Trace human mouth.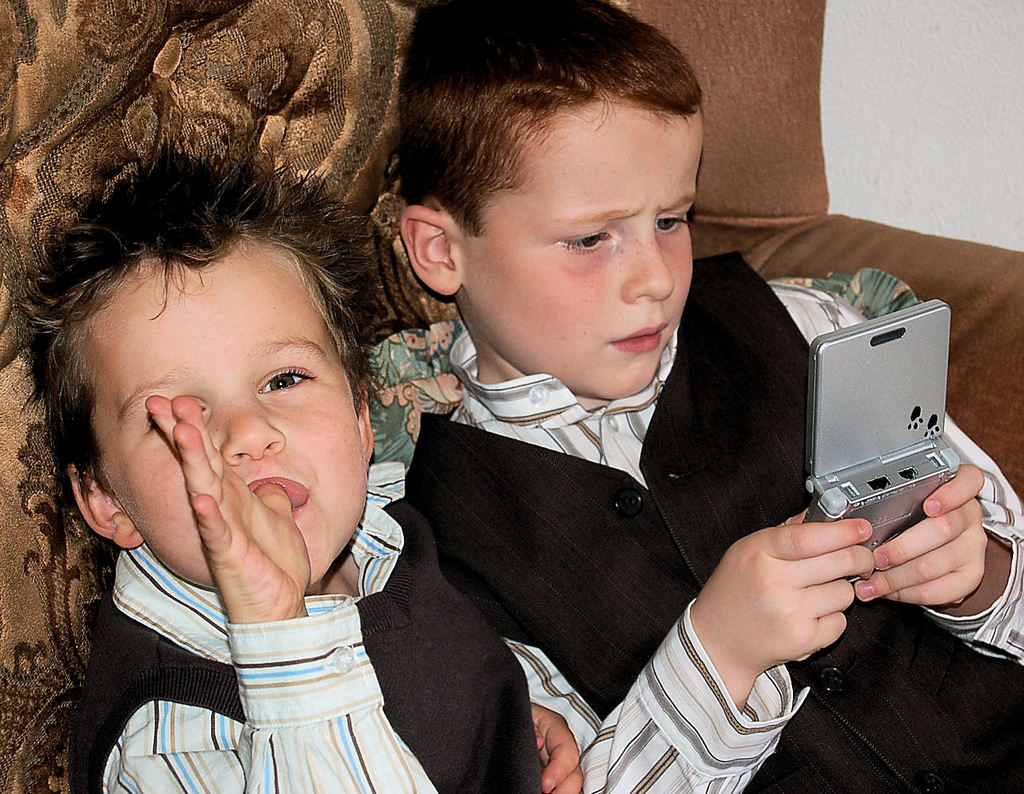
Traced to left=614, top=314, right=667, bottom=360.
